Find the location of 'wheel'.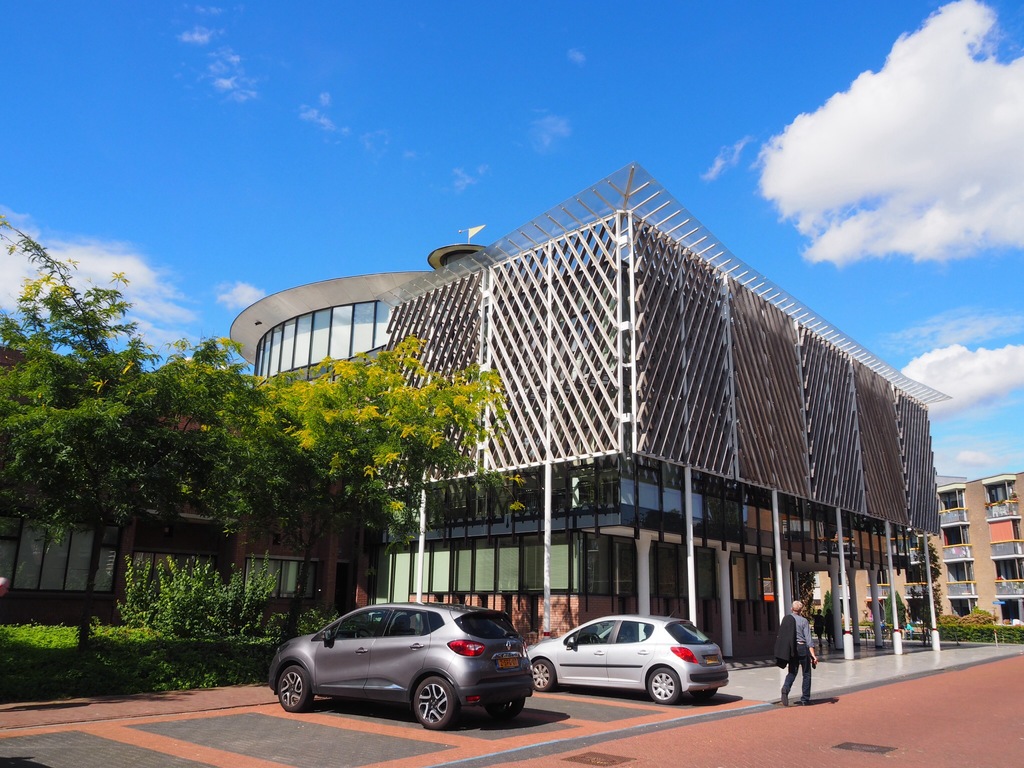
Location: {"x1": 647, "y1": 667, "x2": 680, "y2": 703}.
